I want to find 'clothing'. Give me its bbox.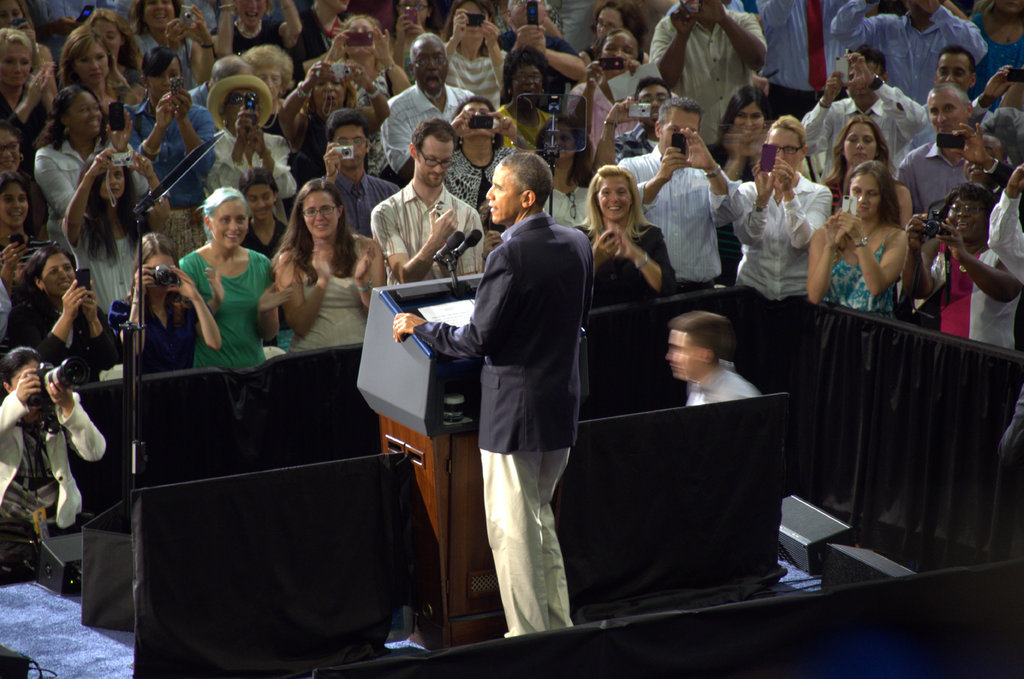
x1=0 y1=279 x2=15 y2=357.
